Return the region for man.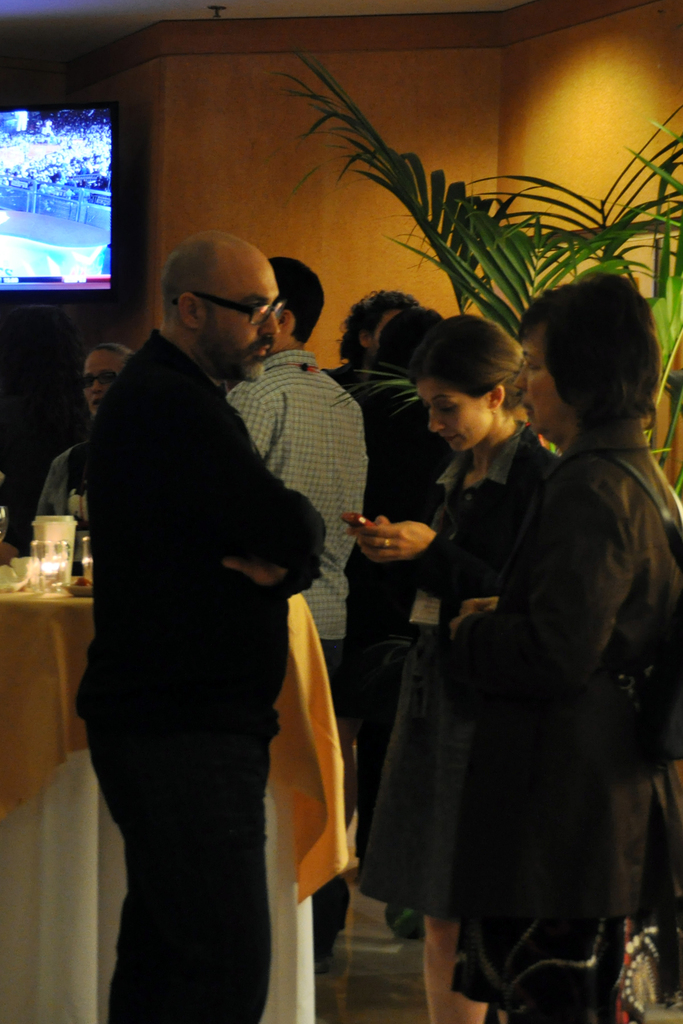
l=245, t=263, r=362, b=915.
